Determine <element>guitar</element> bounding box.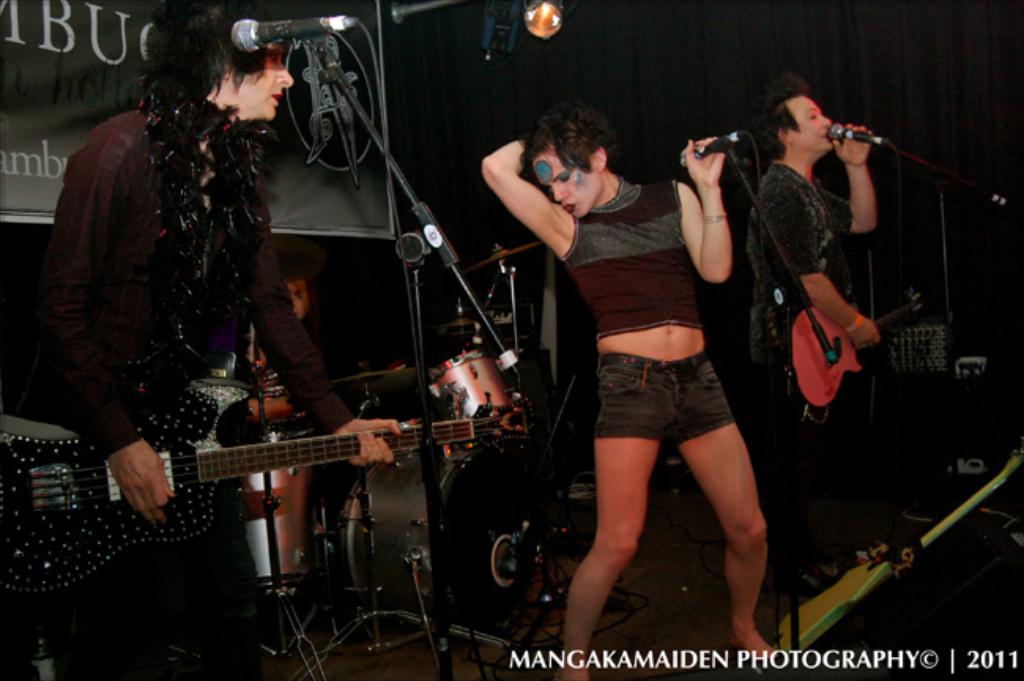
Determined: 789:285:936:404.
